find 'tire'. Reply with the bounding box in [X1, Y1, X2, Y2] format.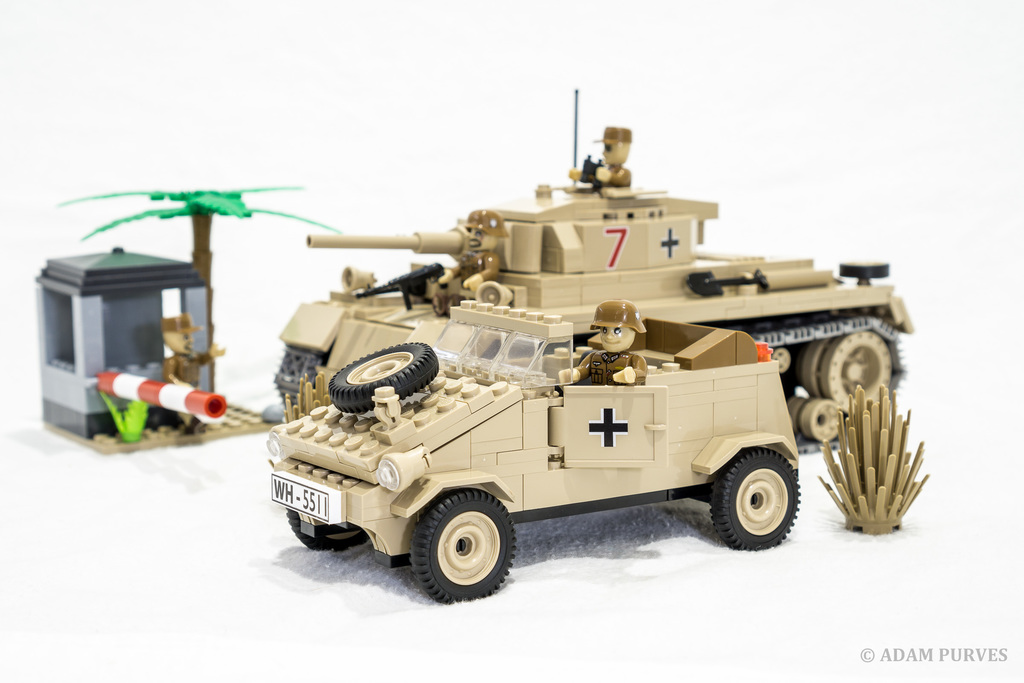
[282, 504, 369, 551].
